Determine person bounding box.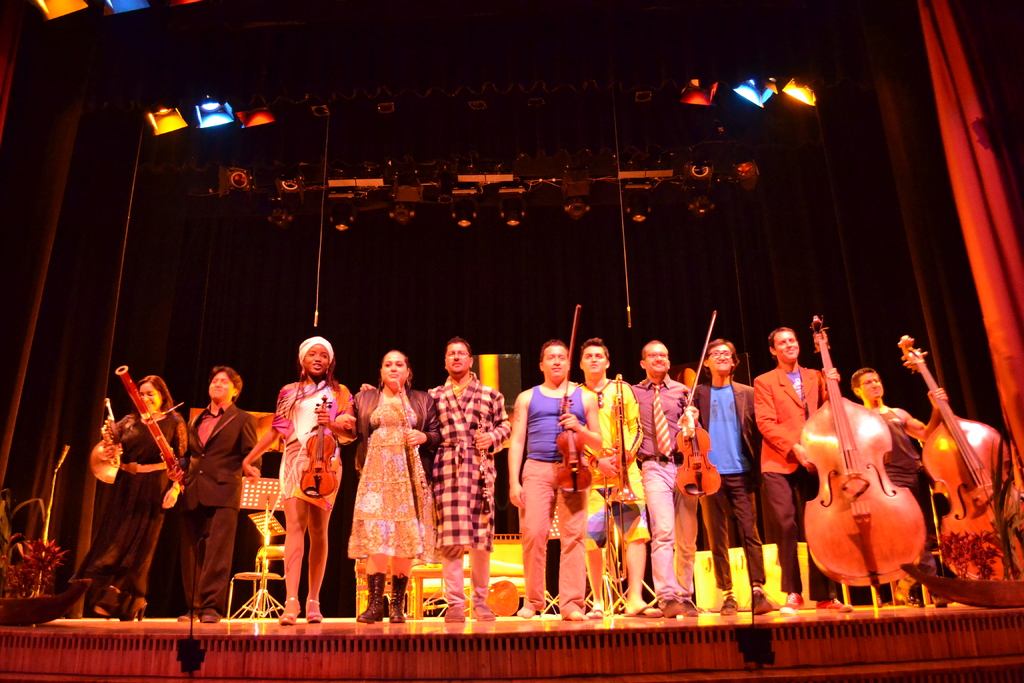
Determined: 687/338/781/609.
